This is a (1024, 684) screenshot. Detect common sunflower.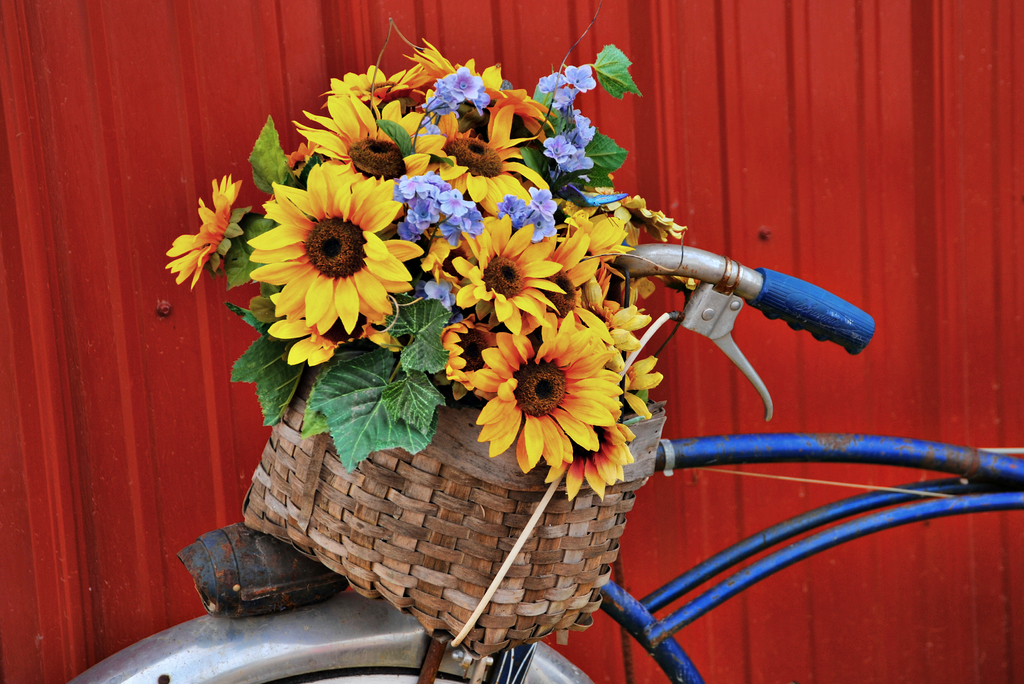
{"x1": 257, "y1": 168, "x2": 406, "y2": 344}.
